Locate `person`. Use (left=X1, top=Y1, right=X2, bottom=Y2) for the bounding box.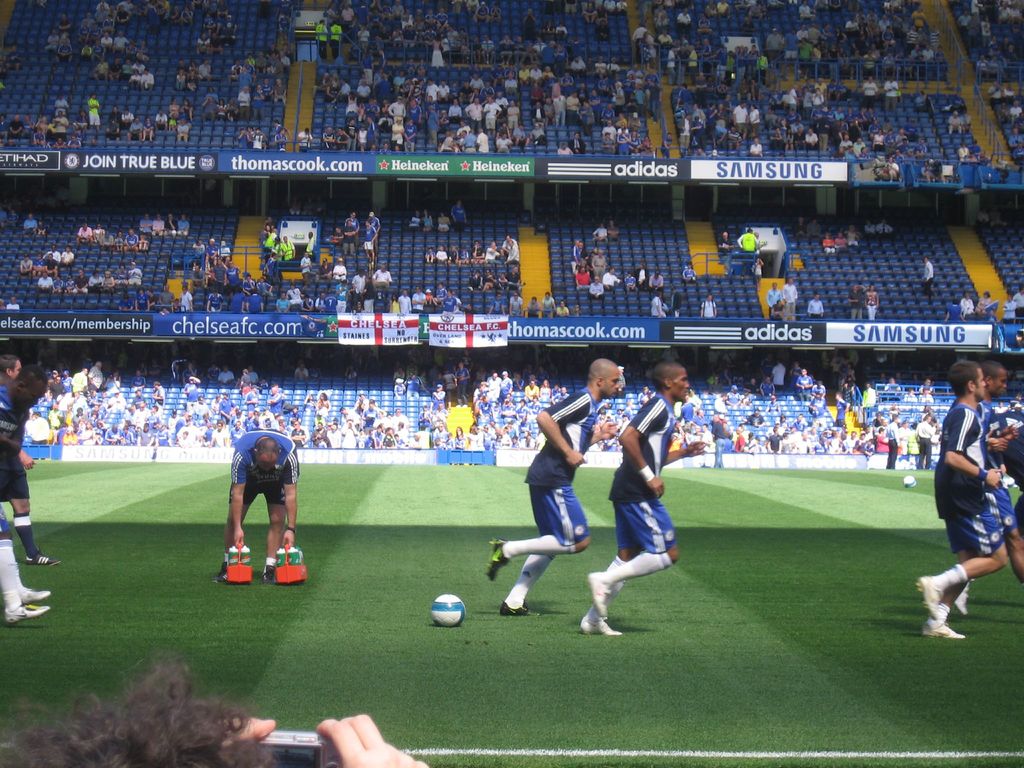
(left=579, top=355, right=715, bottom=637).
